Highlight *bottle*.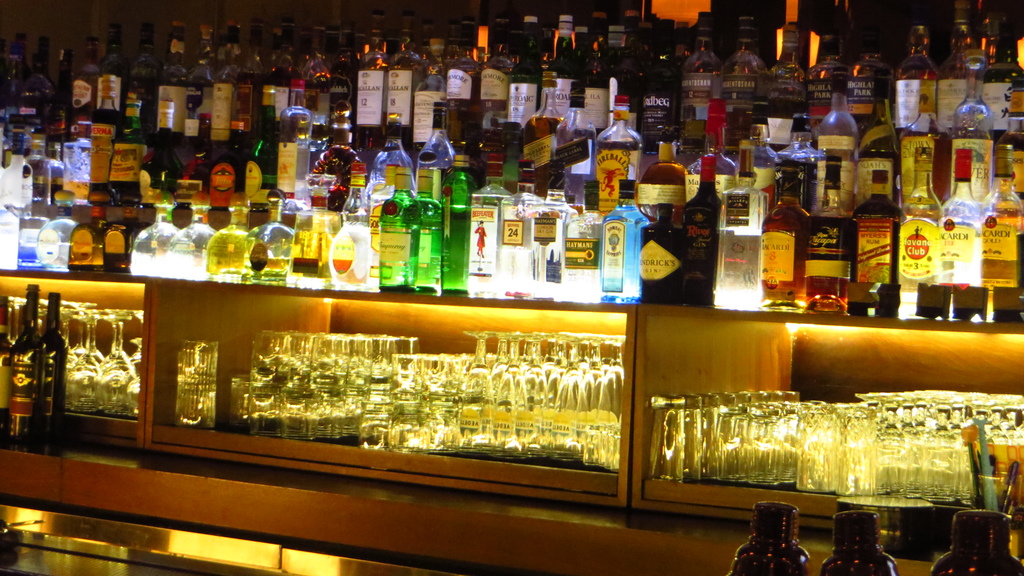
Highlighted region: region(25, 55, 51, 115).
